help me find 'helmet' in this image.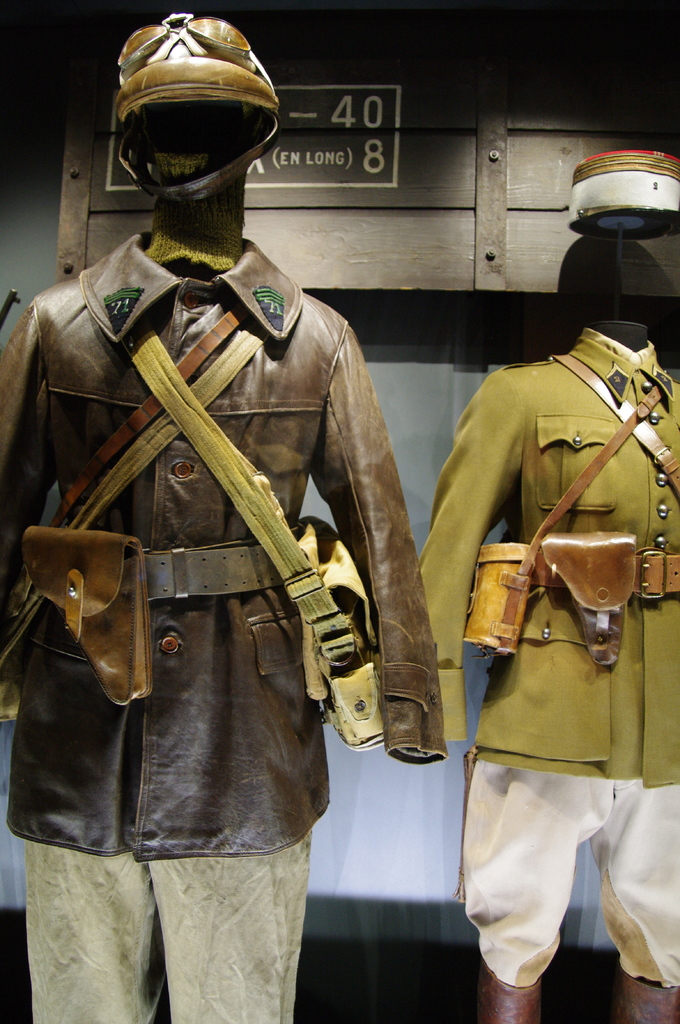
Found it: left=95, top=6, right=288, bottom=207.
